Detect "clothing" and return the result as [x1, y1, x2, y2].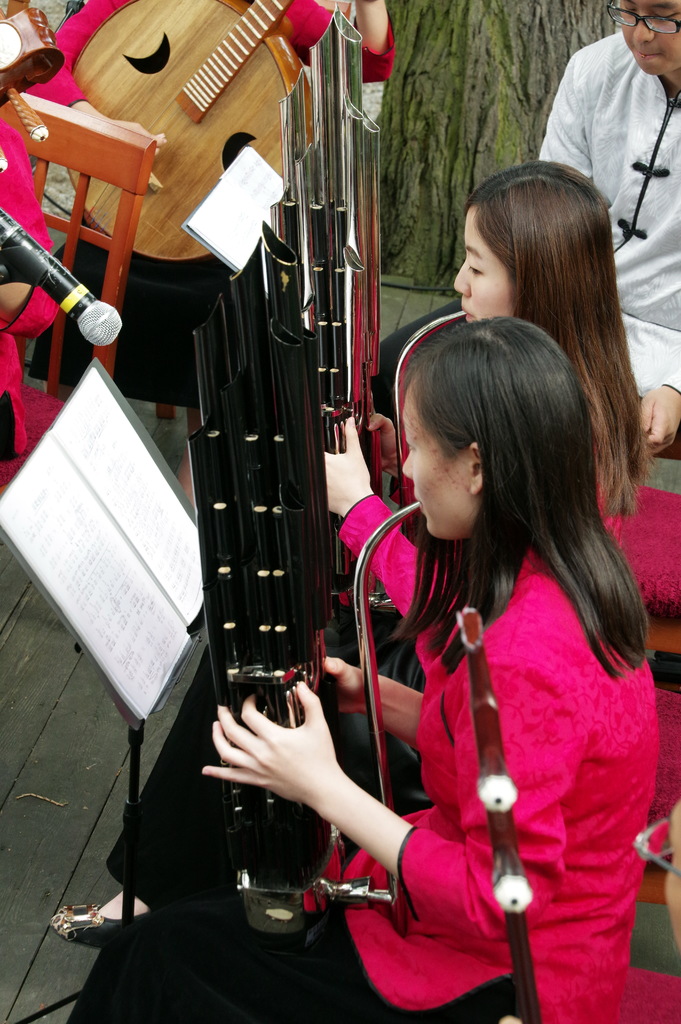
[0, 29, 67, 467].
